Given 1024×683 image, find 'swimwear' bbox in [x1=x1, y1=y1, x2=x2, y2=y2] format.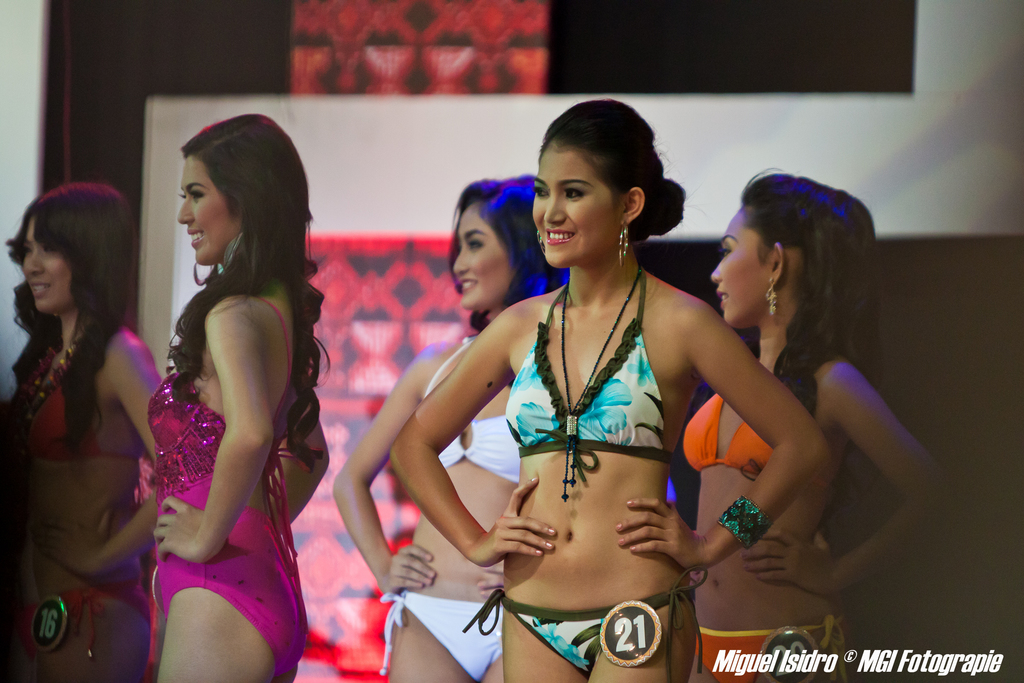
[x1=1, y1=346, x2=144, y2=463].
